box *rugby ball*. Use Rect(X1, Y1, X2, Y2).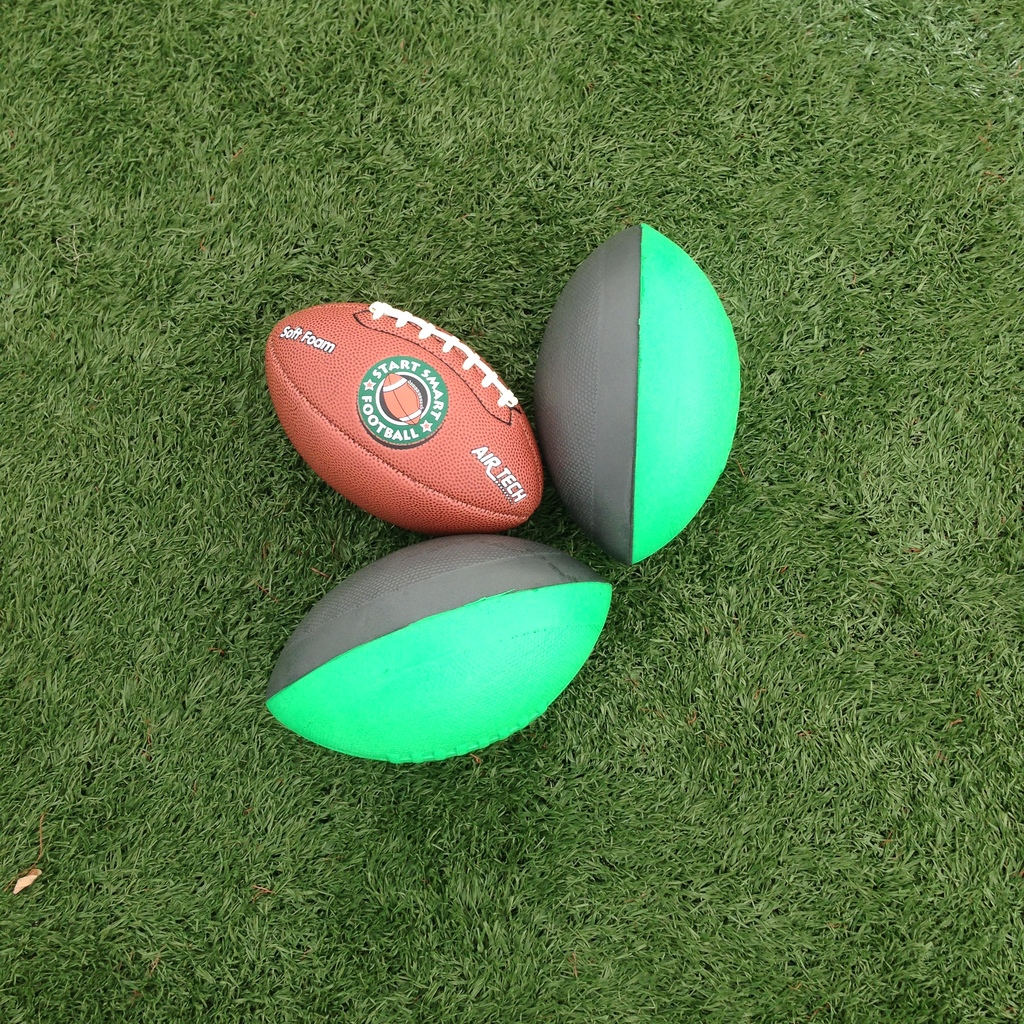
Rect(259, 540, 616, 769).
